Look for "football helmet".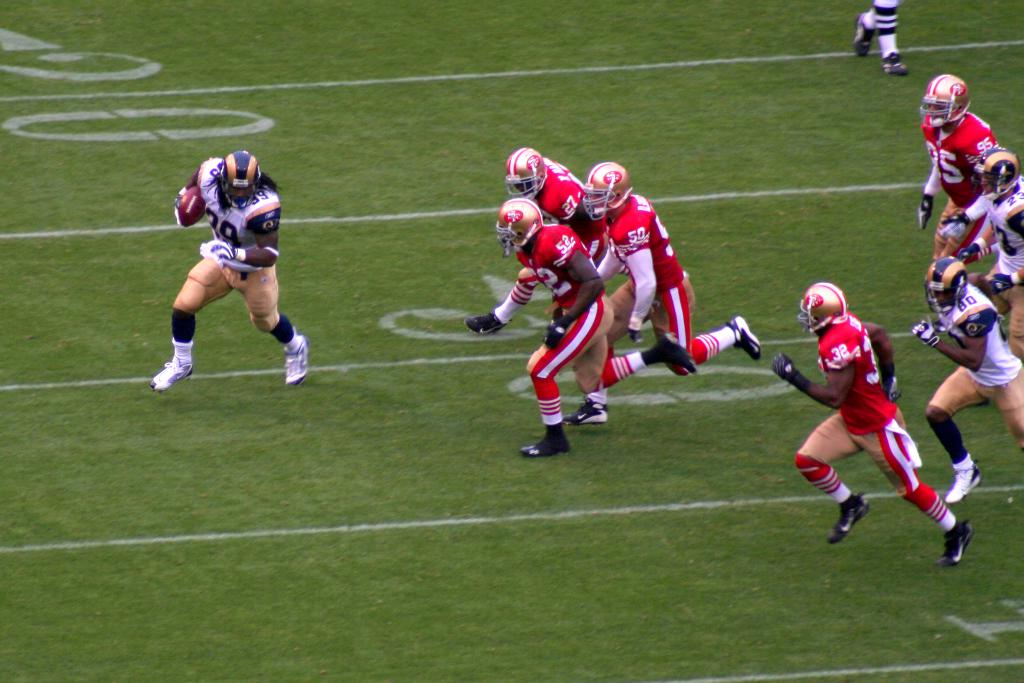
Found: locate(495, 199, 540, 246).
